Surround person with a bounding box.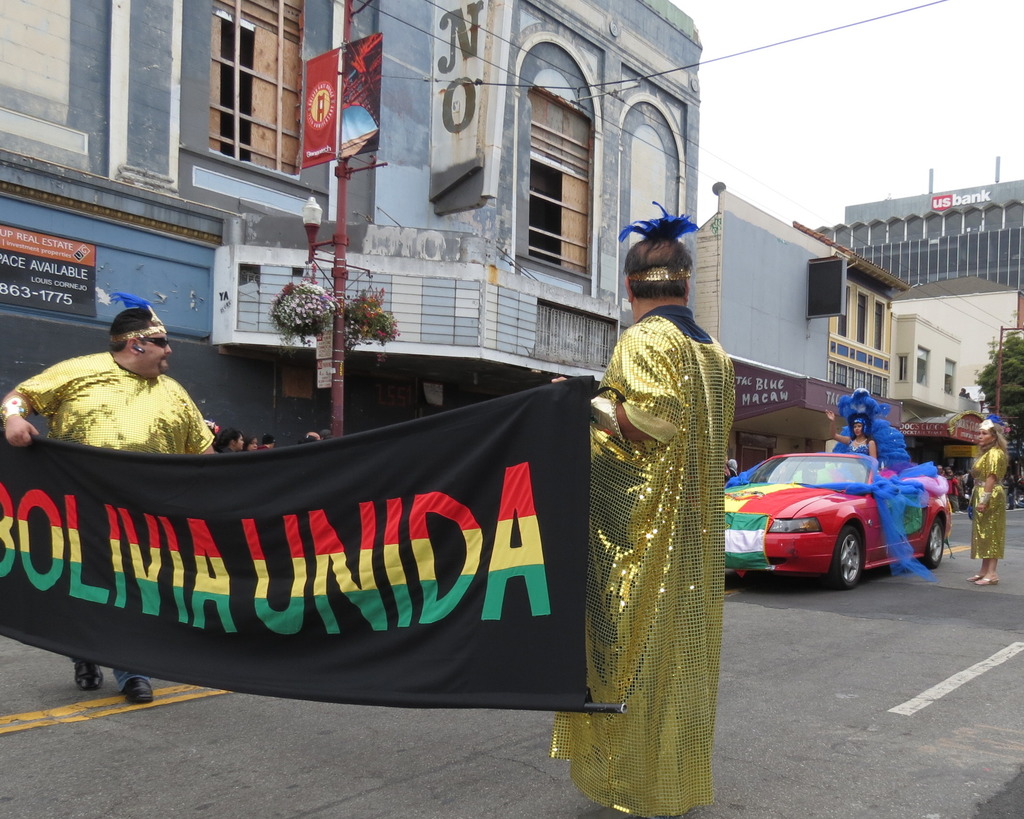
[x1=552, y1=209, x2=739, y2=818].
